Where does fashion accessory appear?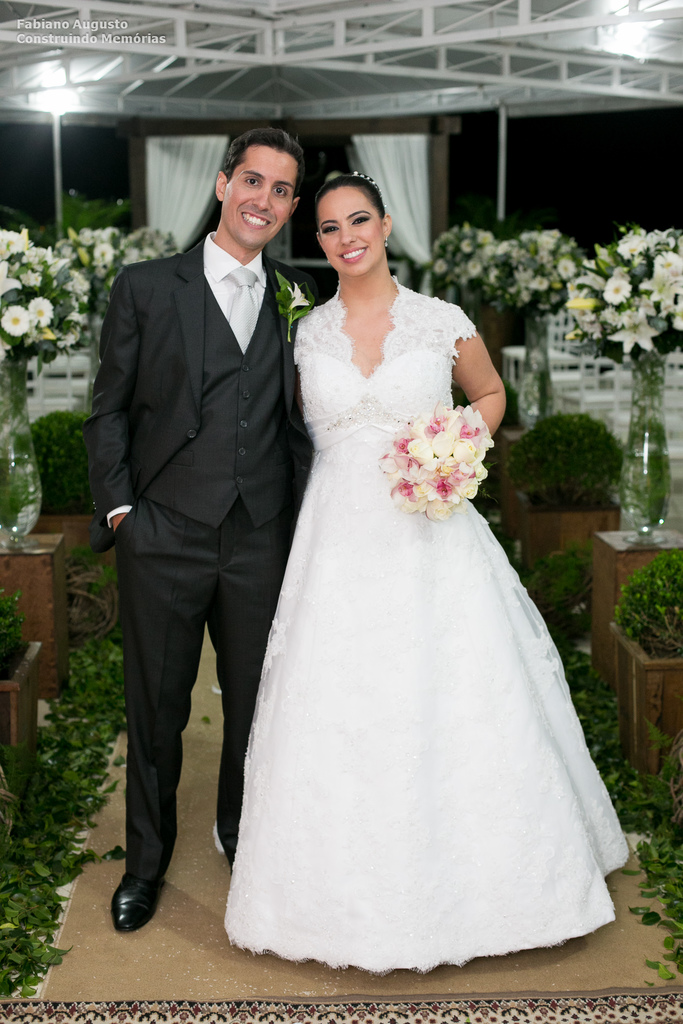
Appears at <region>351, 170, 381, 192</region>.
